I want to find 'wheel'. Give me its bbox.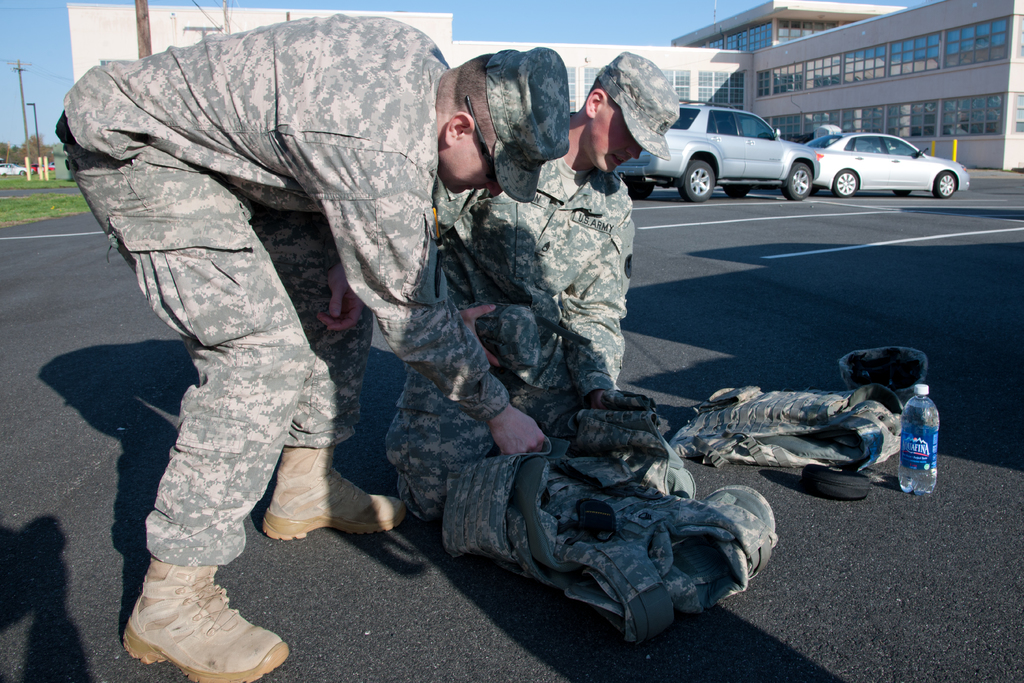
678:157:713:202.
